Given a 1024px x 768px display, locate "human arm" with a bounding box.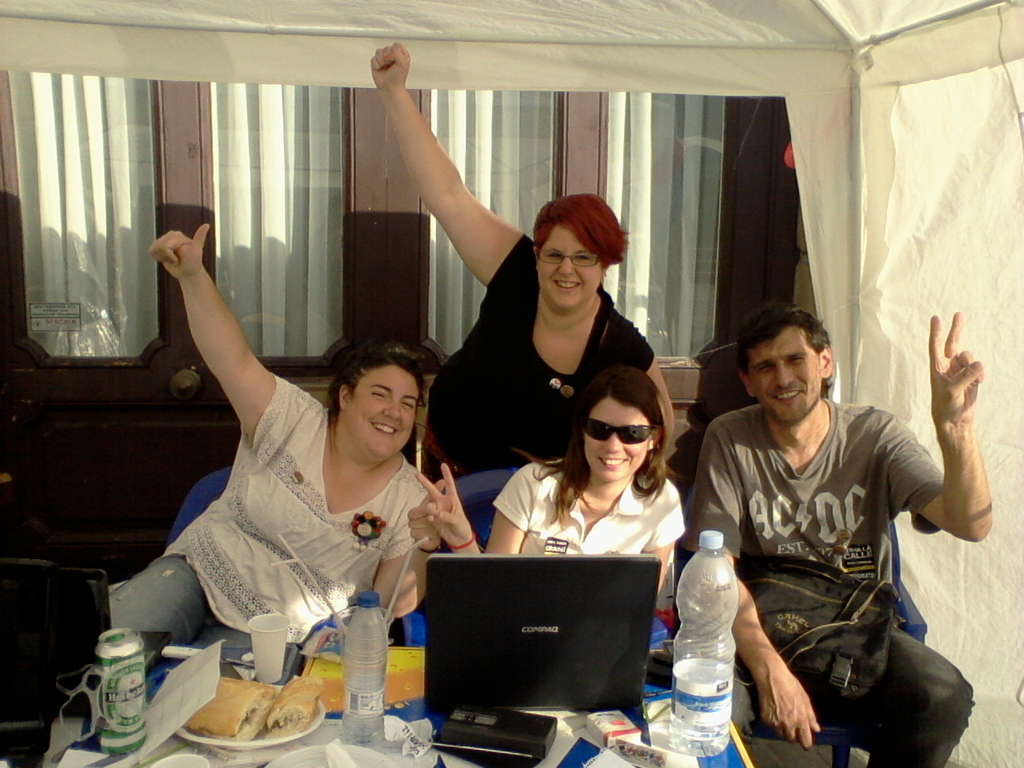
Located: rect(684, 422, 834, 752).
